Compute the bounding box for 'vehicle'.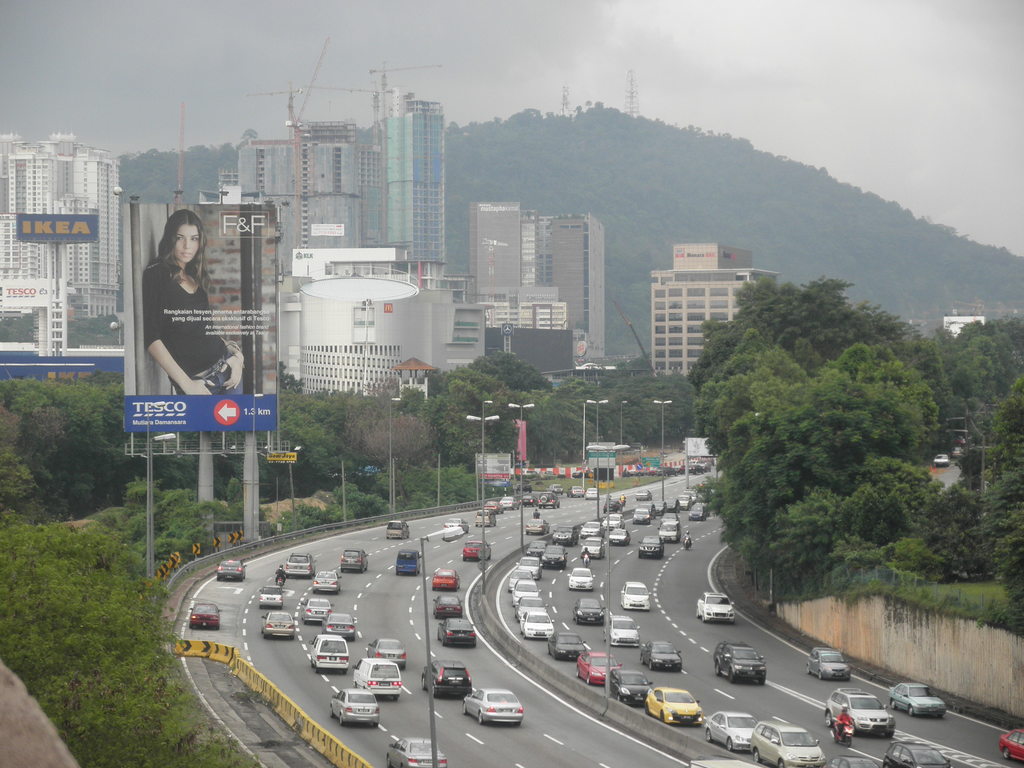
bbox=(257, 586, 287, 610).
